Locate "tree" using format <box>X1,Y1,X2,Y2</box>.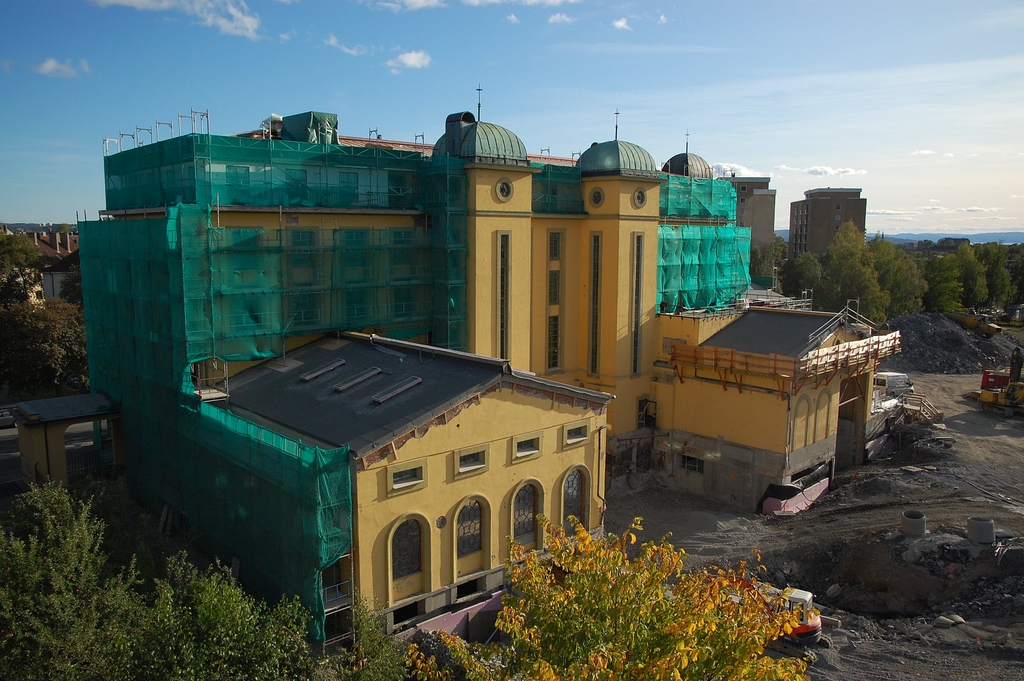
<box>805,214,890,328</box>.
